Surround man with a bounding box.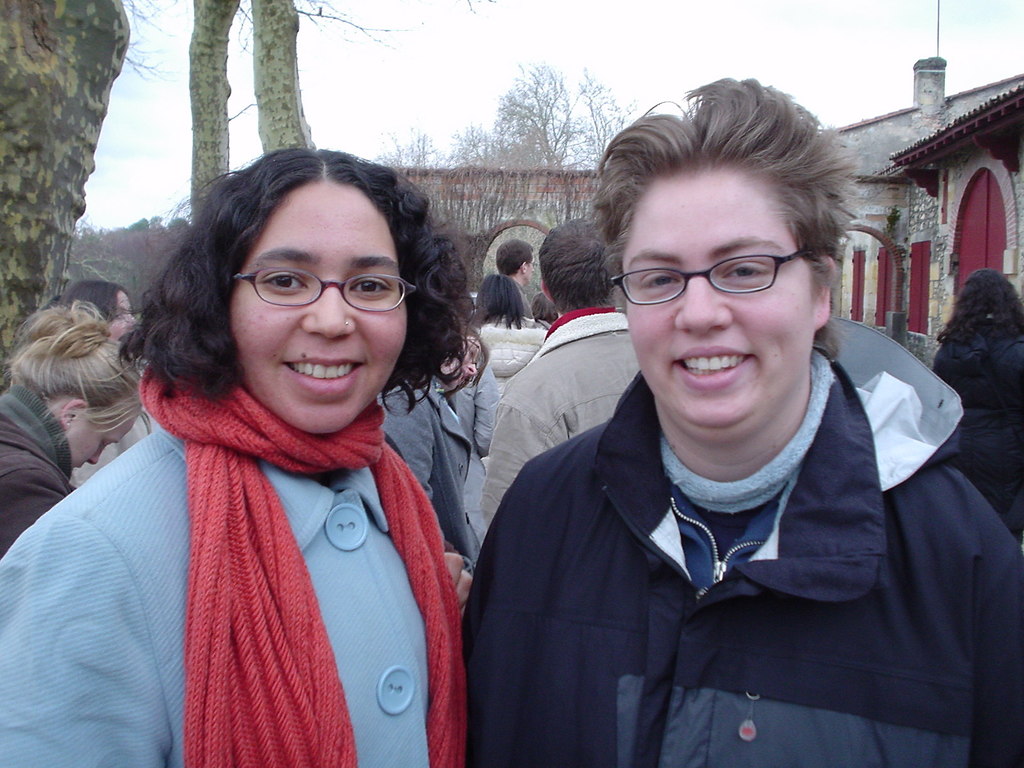
bbox=[499, 239, 540, 300].
